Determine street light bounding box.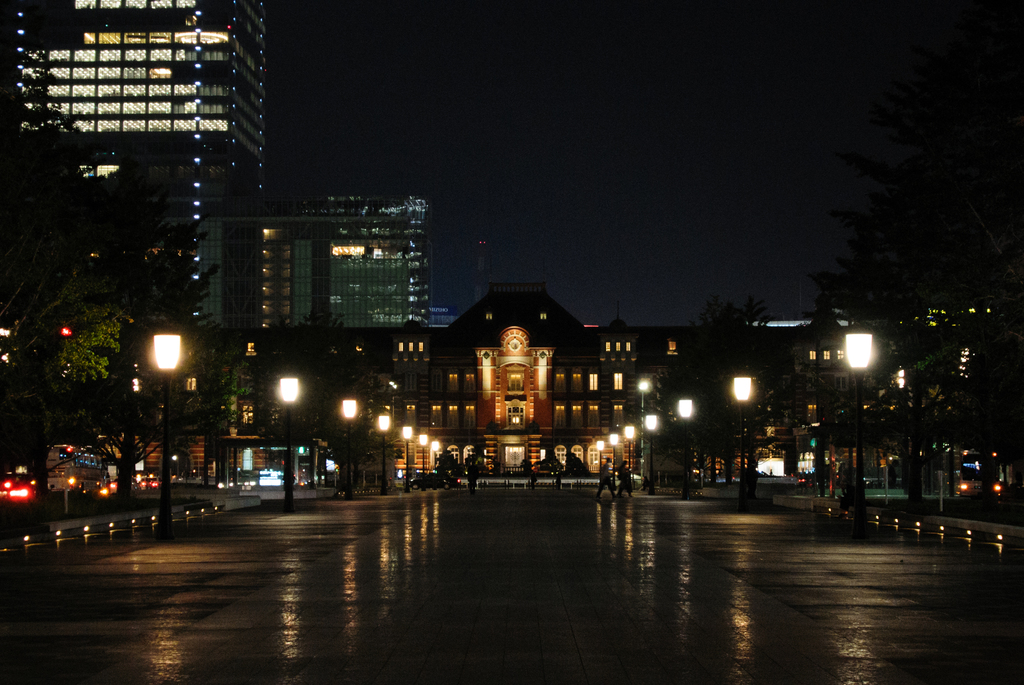
Determined: (420,433,432,488).
